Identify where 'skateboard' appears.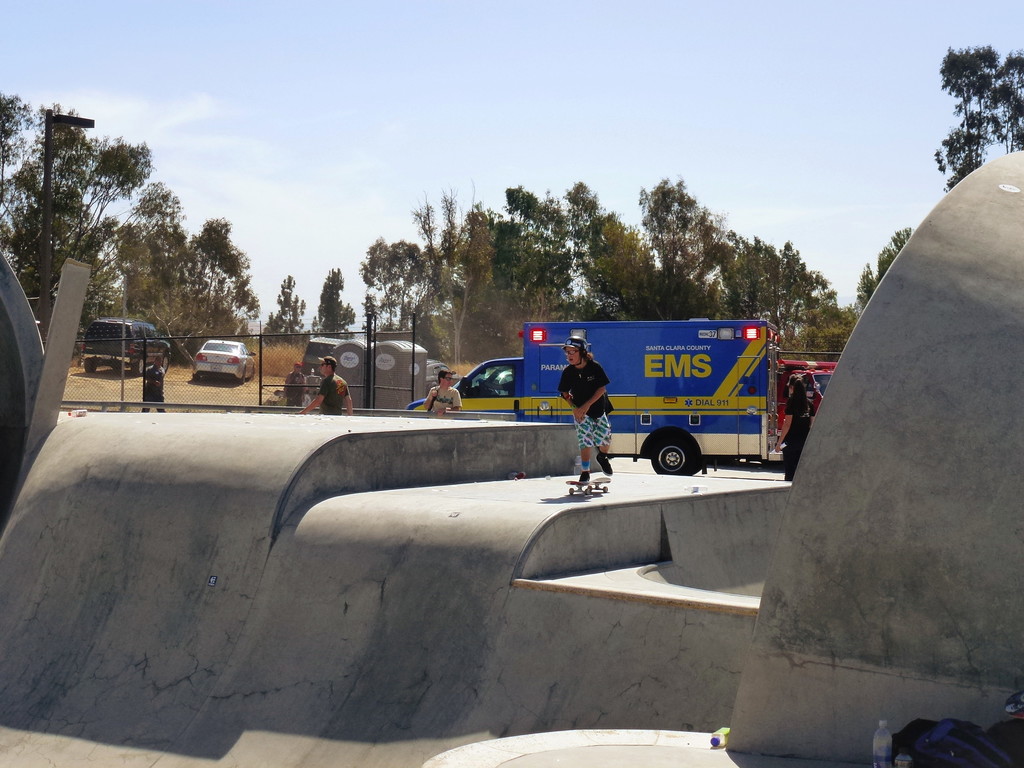
Appears at {"left": 570, "top": 470, "right": 611, "bottom": 499}.
